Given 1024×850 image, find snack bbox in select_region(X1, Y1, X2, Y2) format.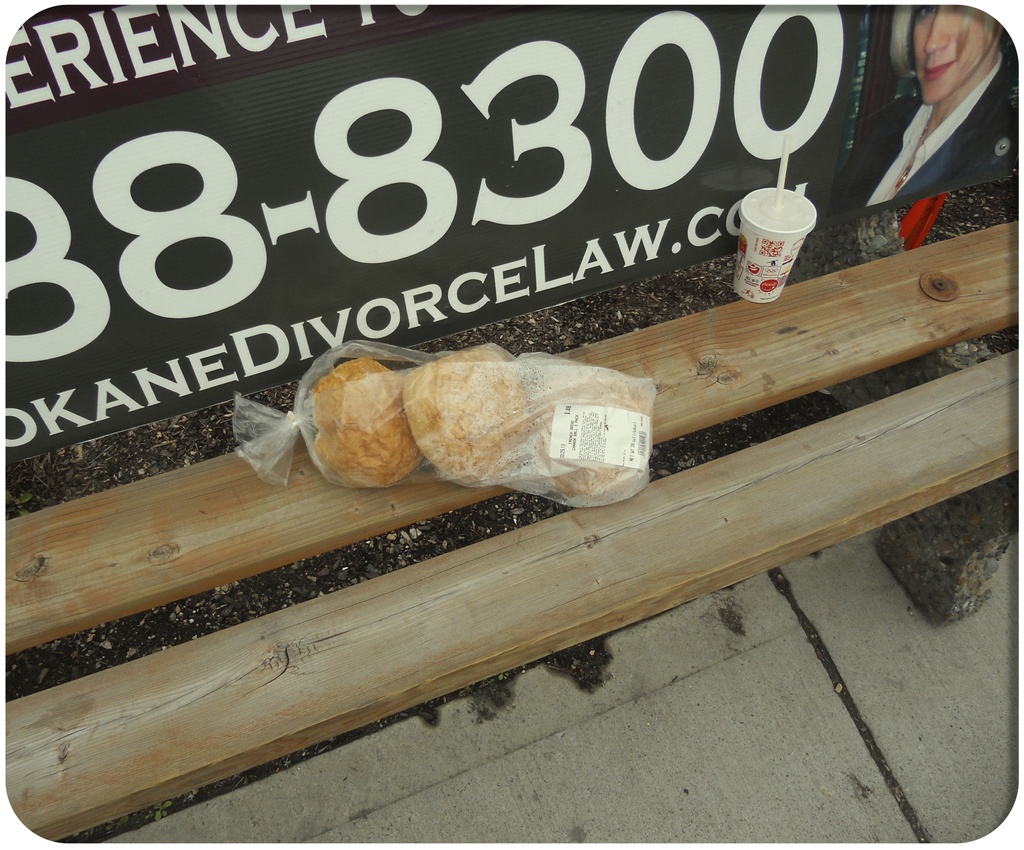
select_region(314, 347, 417, 501).
